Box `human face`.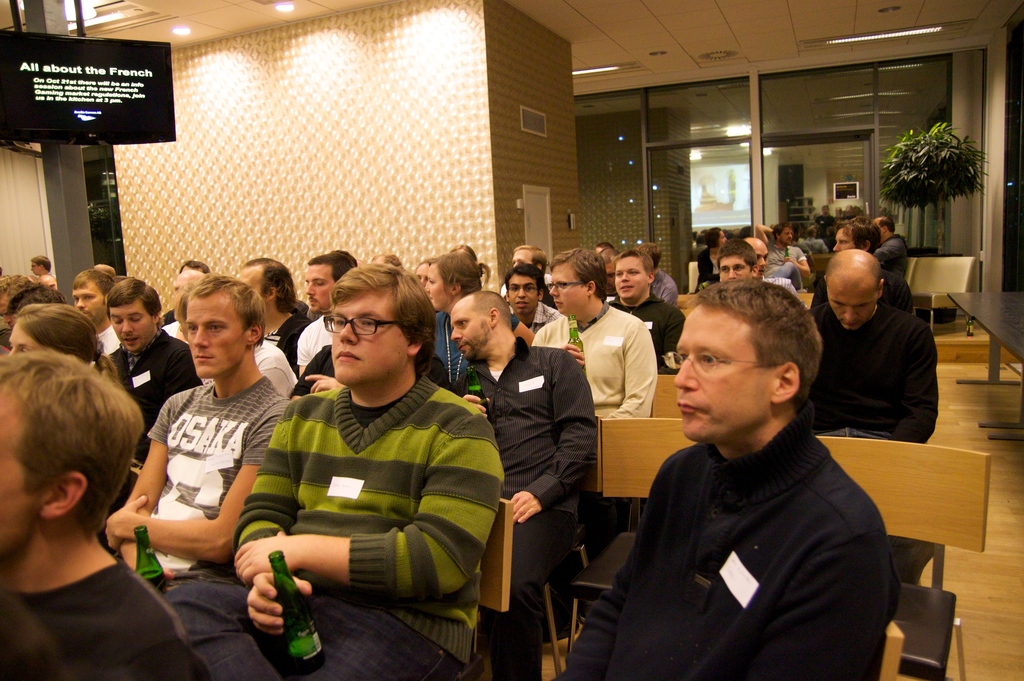
(x1=449, y1=294, x2=493, y2=359).
